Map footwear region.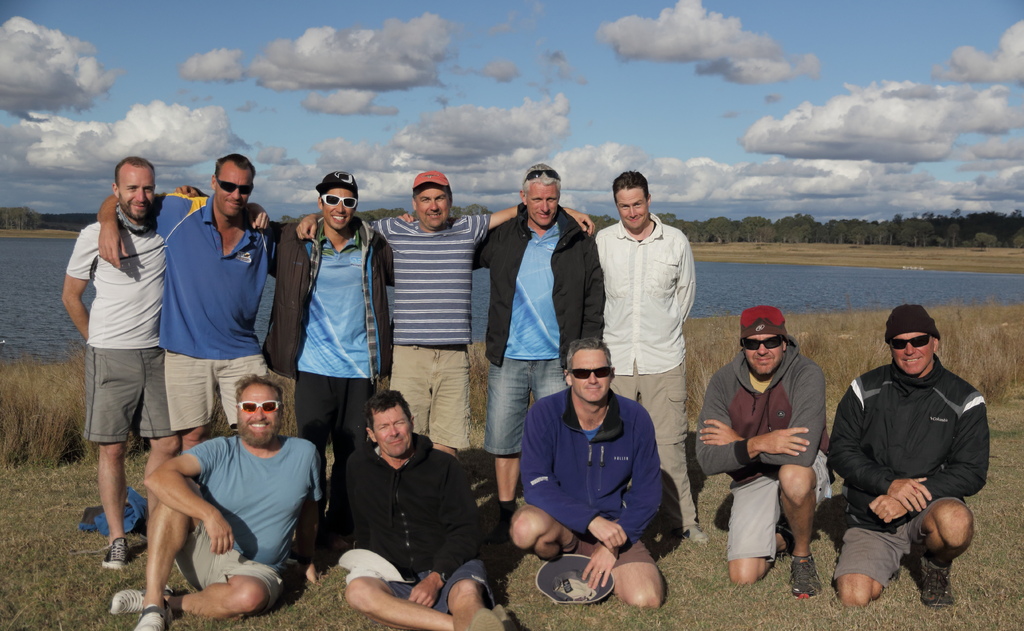
Mapped to 918,546,951,610.
